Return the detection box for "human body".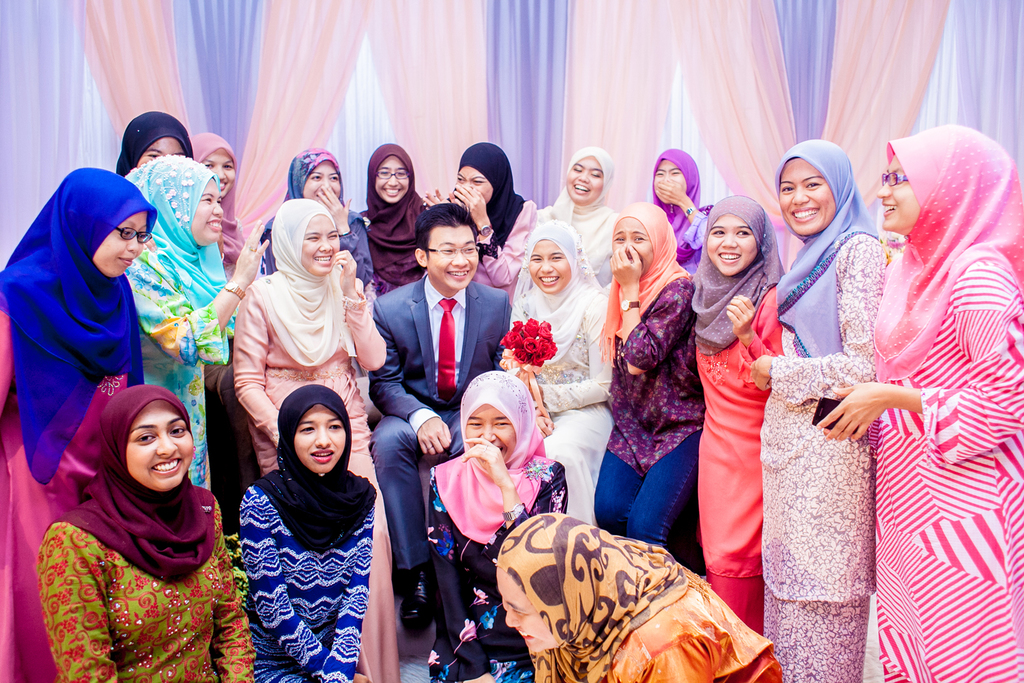
{"left": 689, "top": 198, "right": 791, "bottom": 638}.
